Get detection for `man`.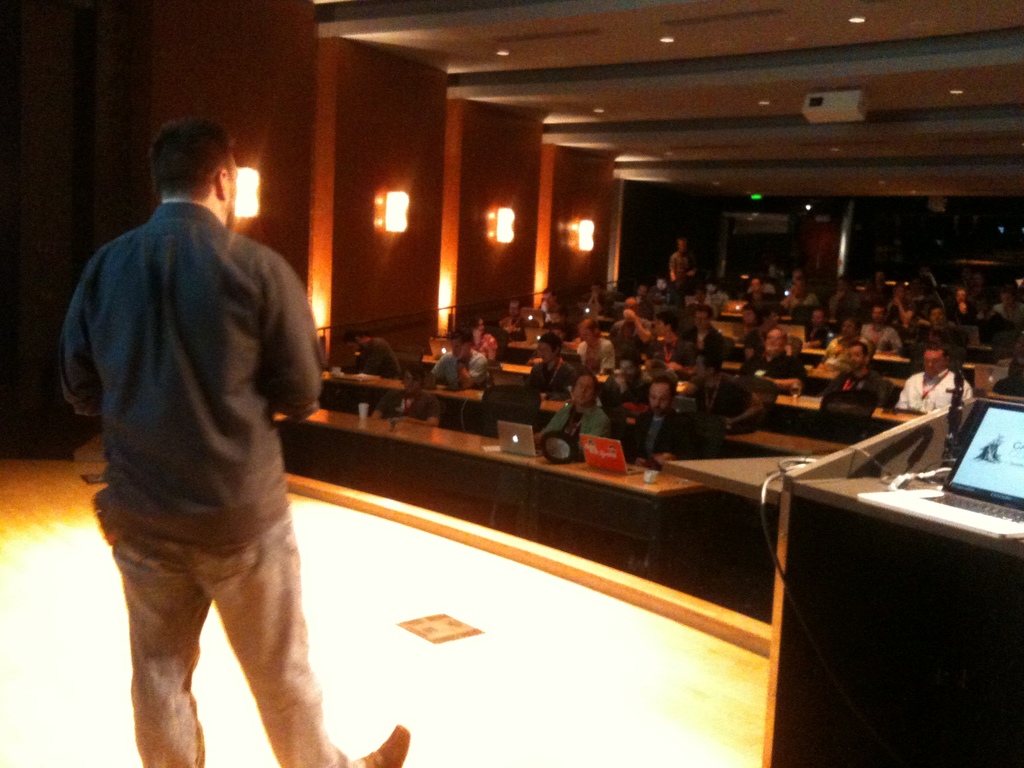
Detection: <bbox>787, 285, 819, 310</bbox>.
